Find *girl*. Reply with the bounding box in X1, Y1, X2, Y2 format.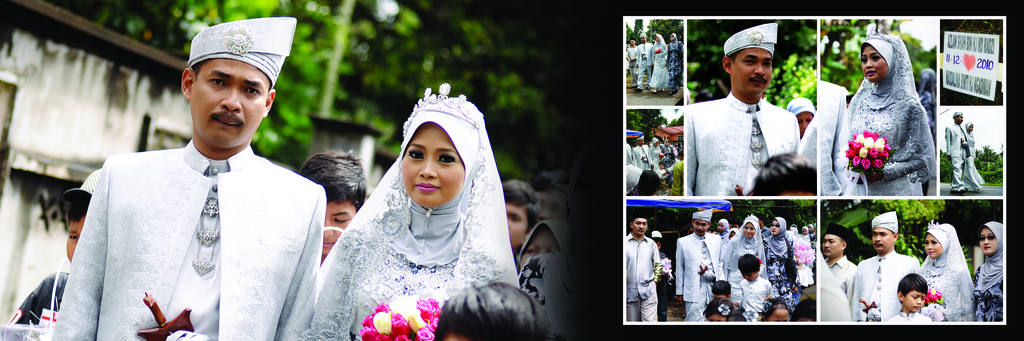
650, 136, 664, 166.
